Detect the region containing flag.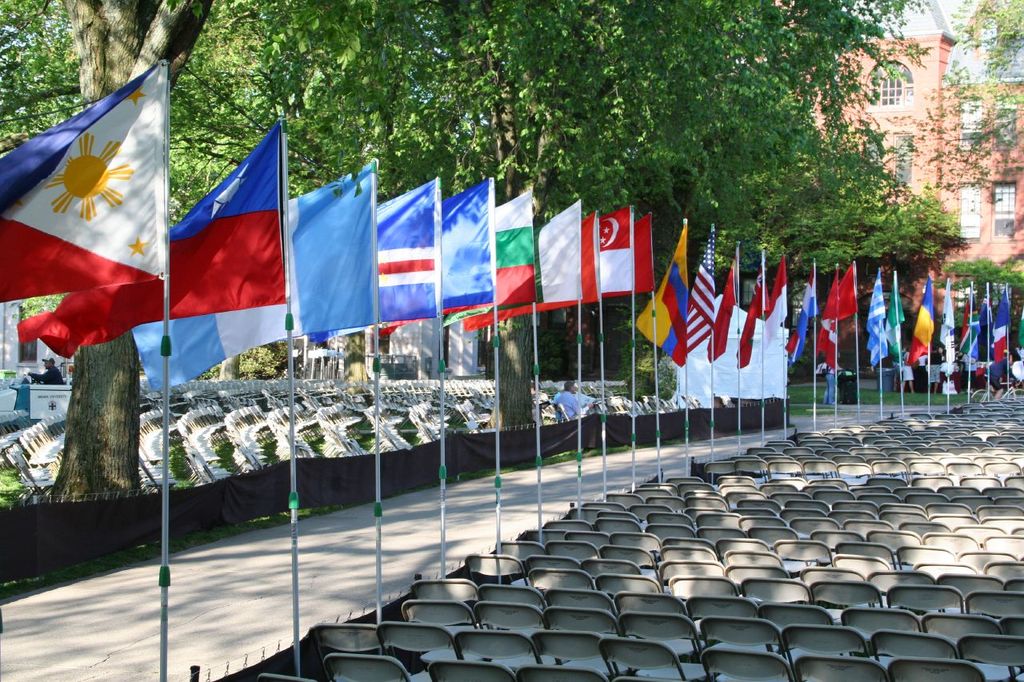
(left=571, top=206, right=628, bottom=301).
